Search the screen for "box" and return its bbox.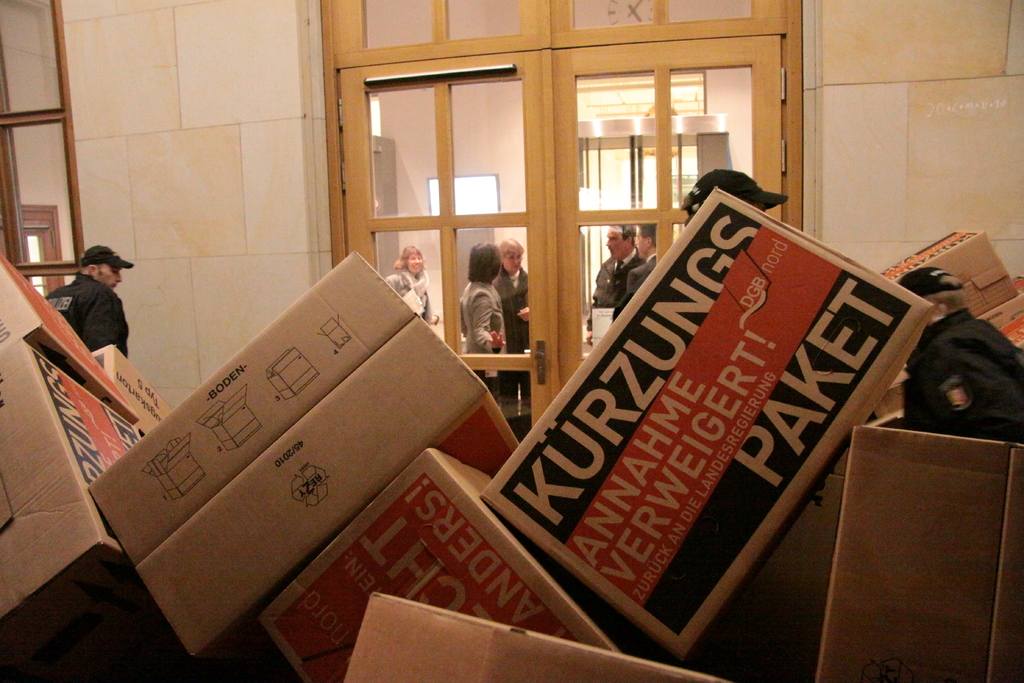
Found: 0/257/139/415.
